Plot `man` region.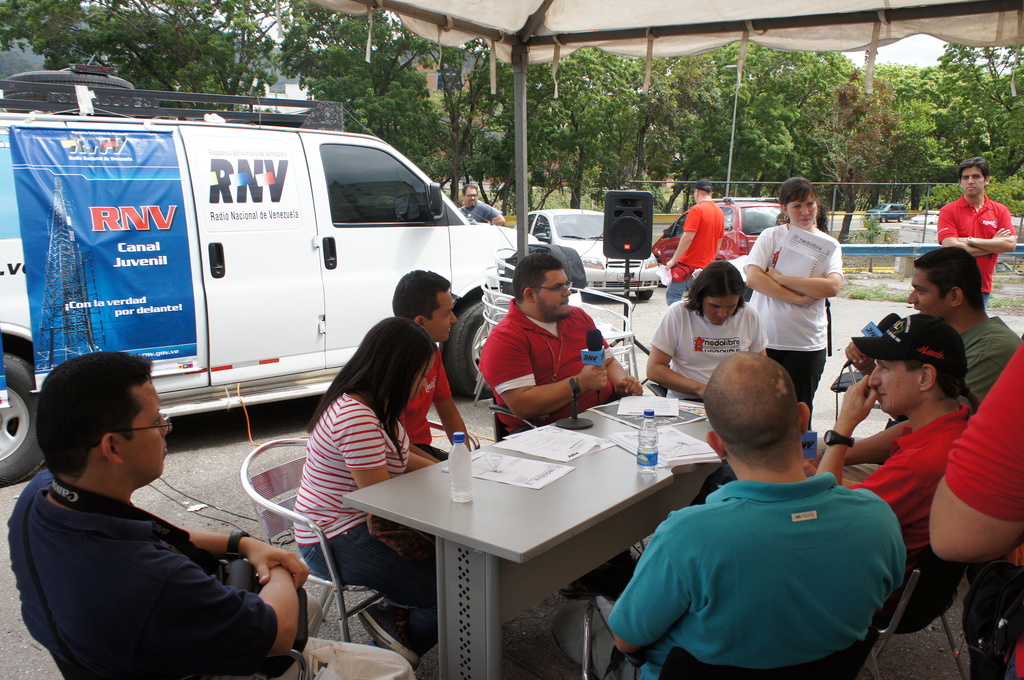
Plotted at bbox=(382, 266, 486, 474).
